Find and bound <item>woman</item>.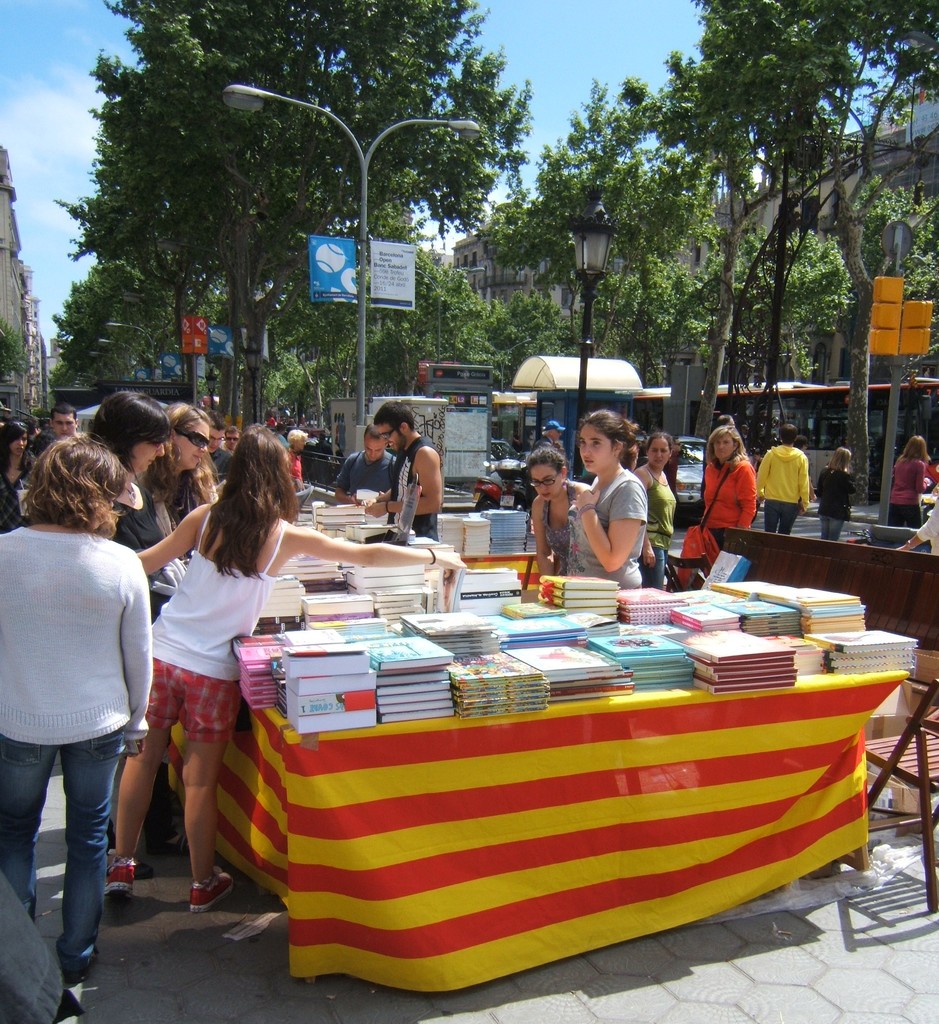
Bound: <box>0,436,163,988</box>.
